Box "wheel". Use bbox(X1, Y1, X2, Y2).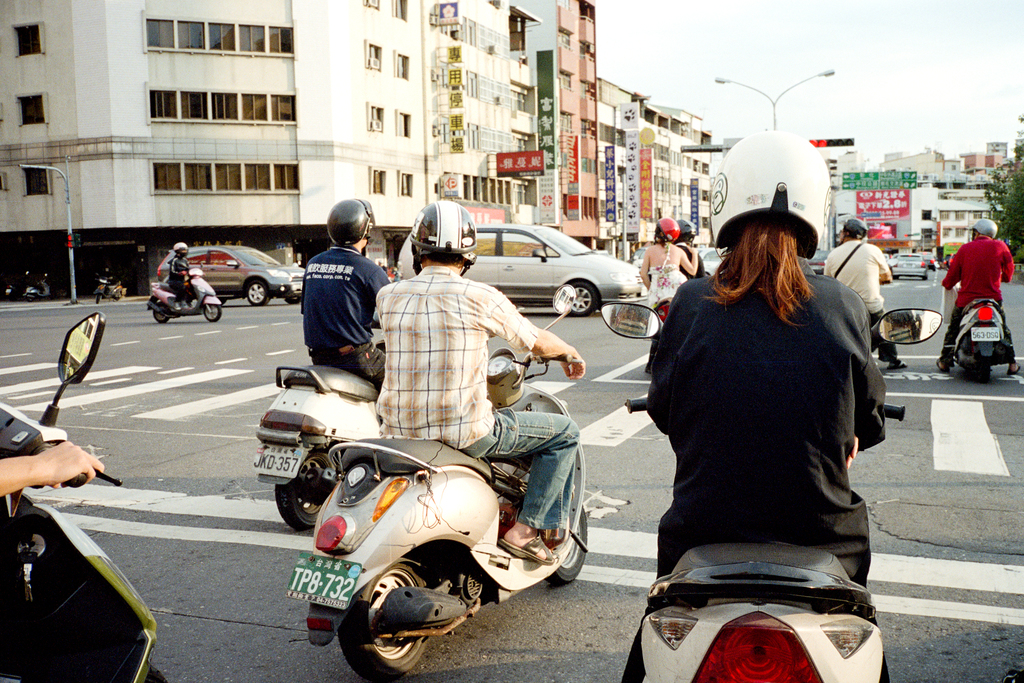
bbox(150, 304, 175, 324).
